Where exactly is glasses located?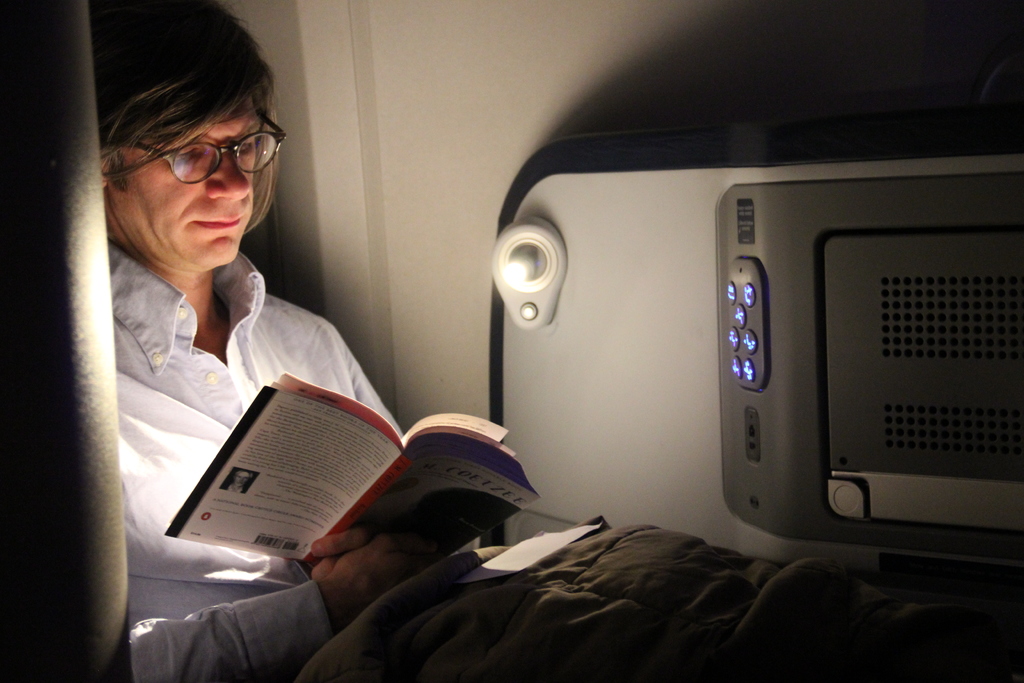
Its bounding box is {"x1": 117, "y1": 121, "x2": 268, "y2": 178}.
